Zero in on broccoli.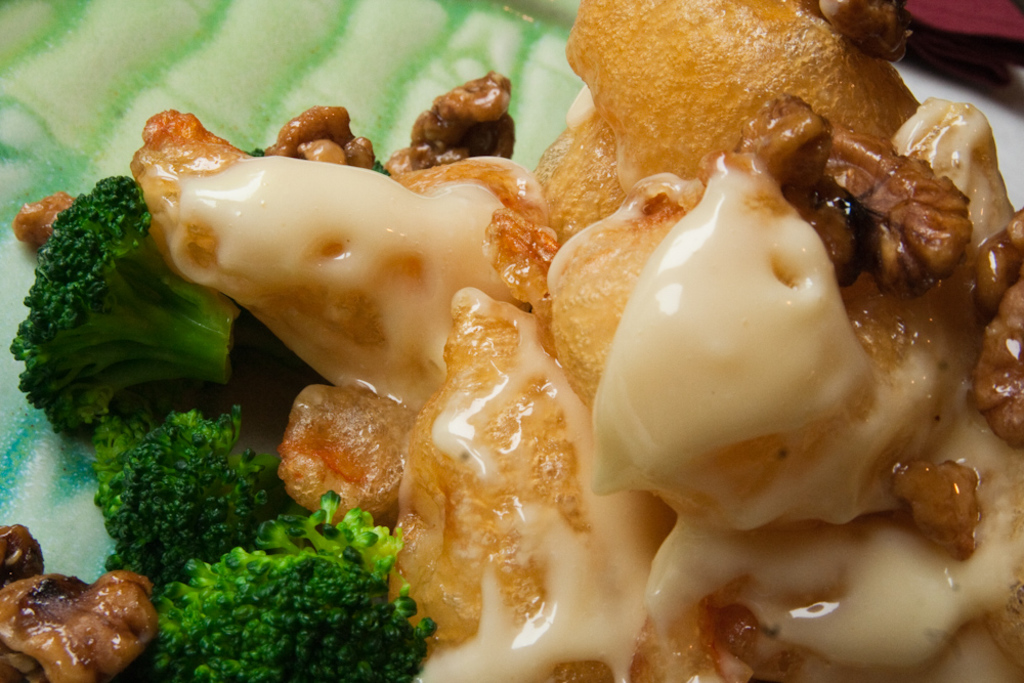
Zeroed in: x1=146, y1=494, x2=423, y2=673.
